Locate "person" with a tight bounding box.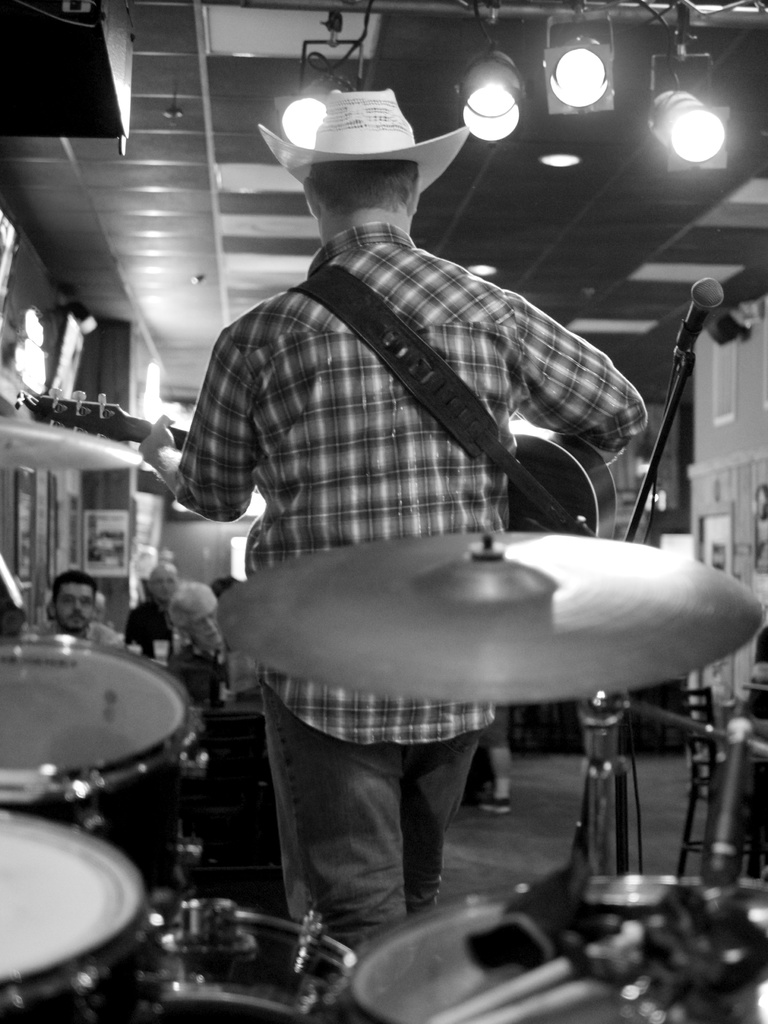
<box>170,578,234,705</box>.
